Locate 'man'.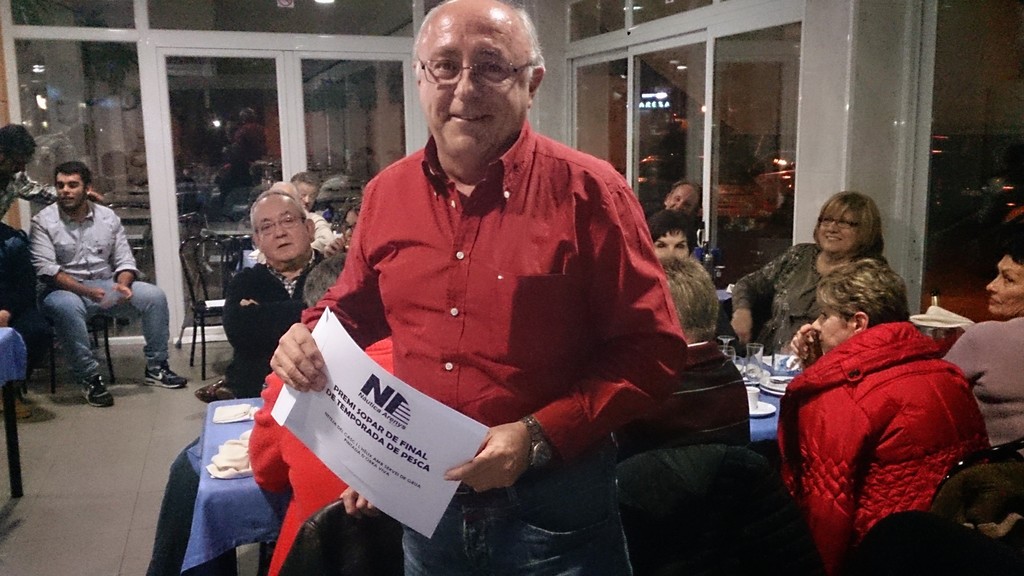
Bounding box: [x1=288, y1=167, x2=327, y2=251].
